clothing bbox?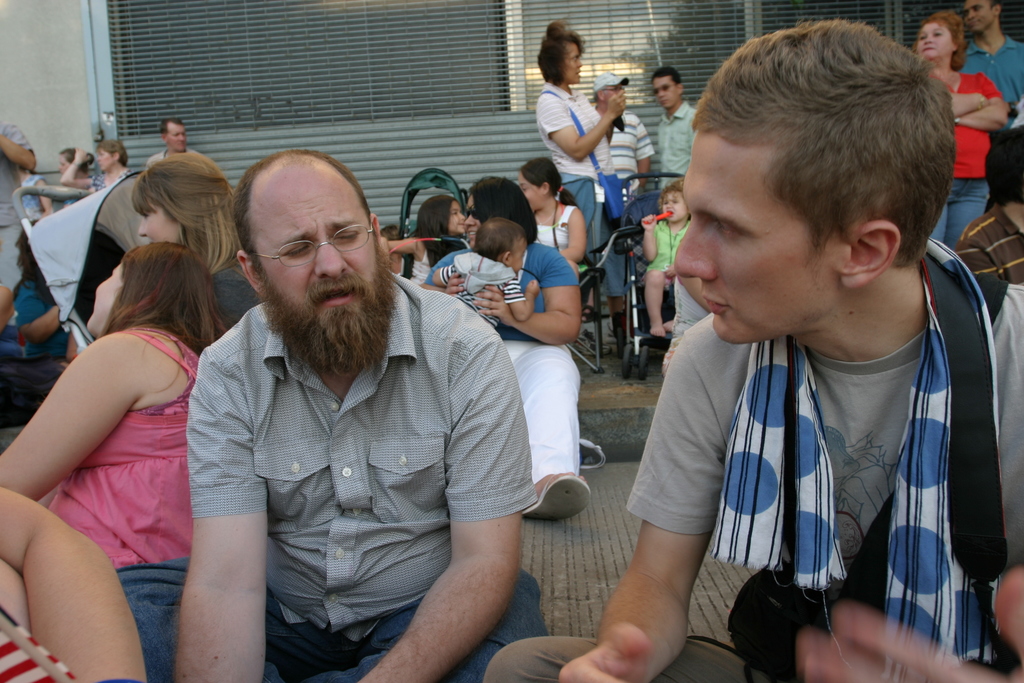
[left=591, top=103, right=658, bottom=210]
